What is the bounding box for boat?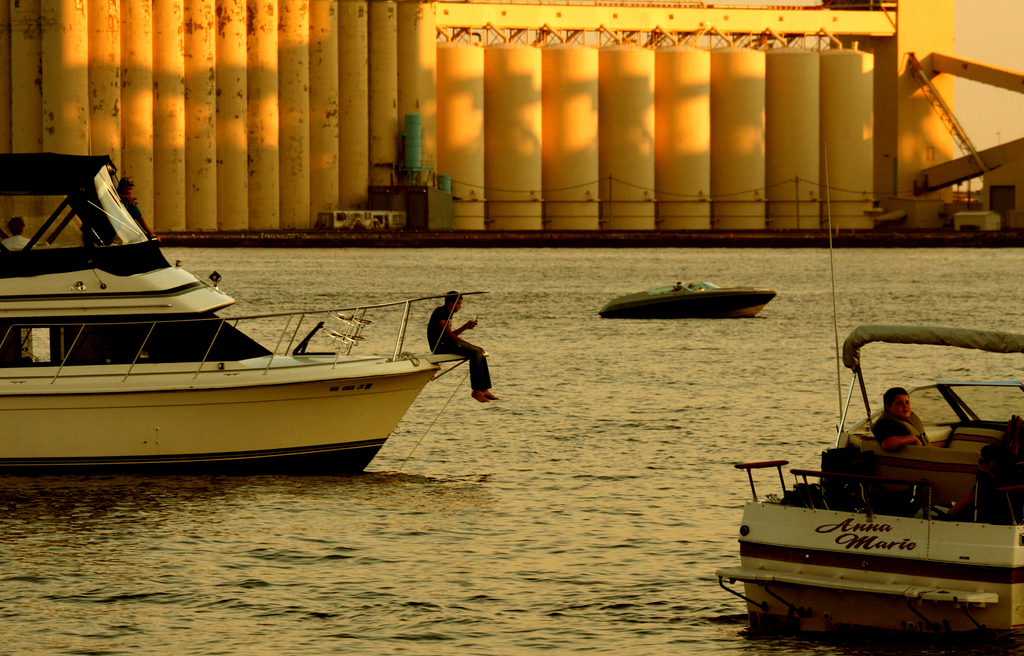
<region>0, 154, 474, 470</region>.
